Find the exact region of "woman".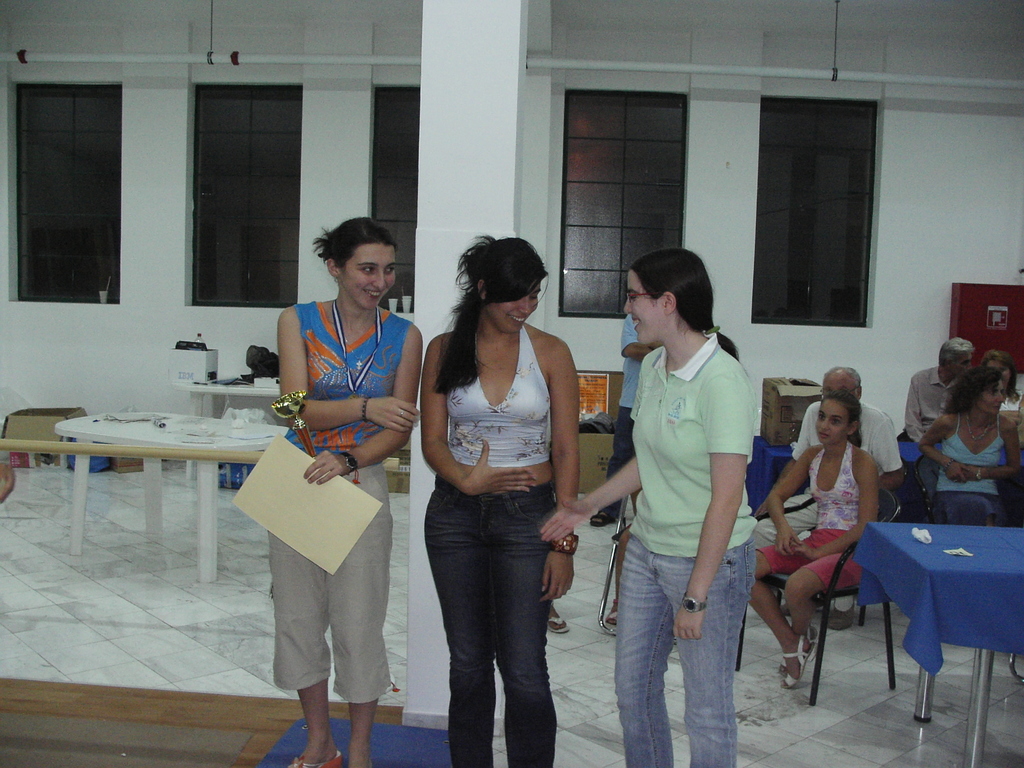
Exact region: crop(975, 348, 1020, 406).
